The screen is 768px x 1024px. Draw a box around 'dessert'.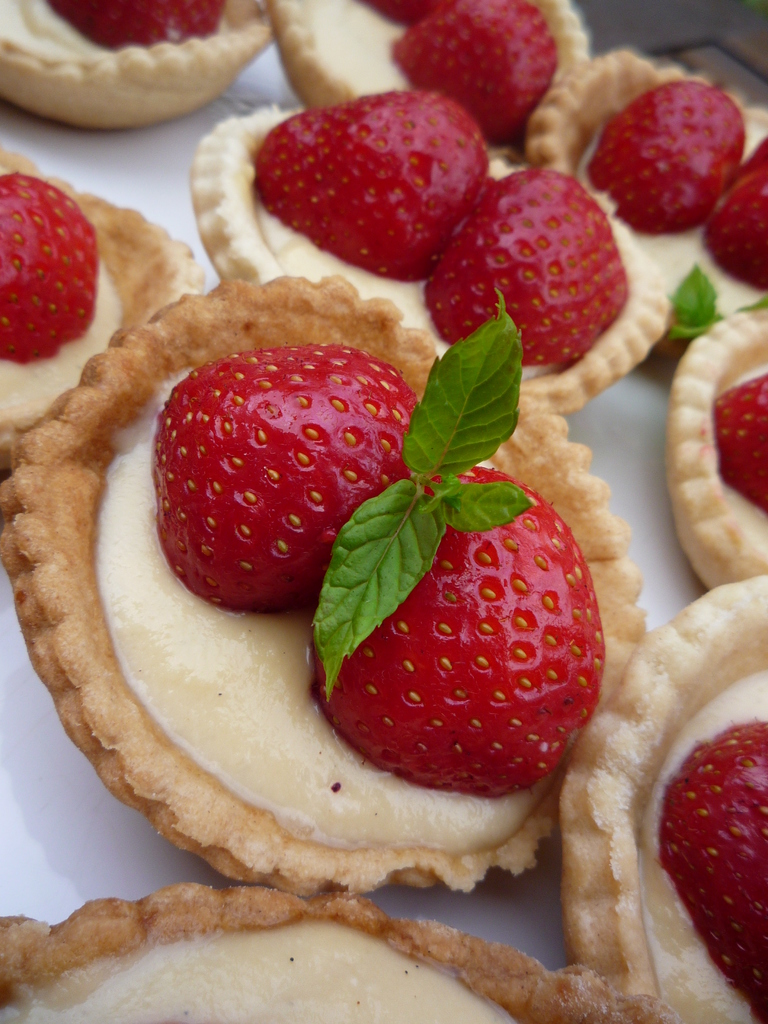
0,886,670,1023.
